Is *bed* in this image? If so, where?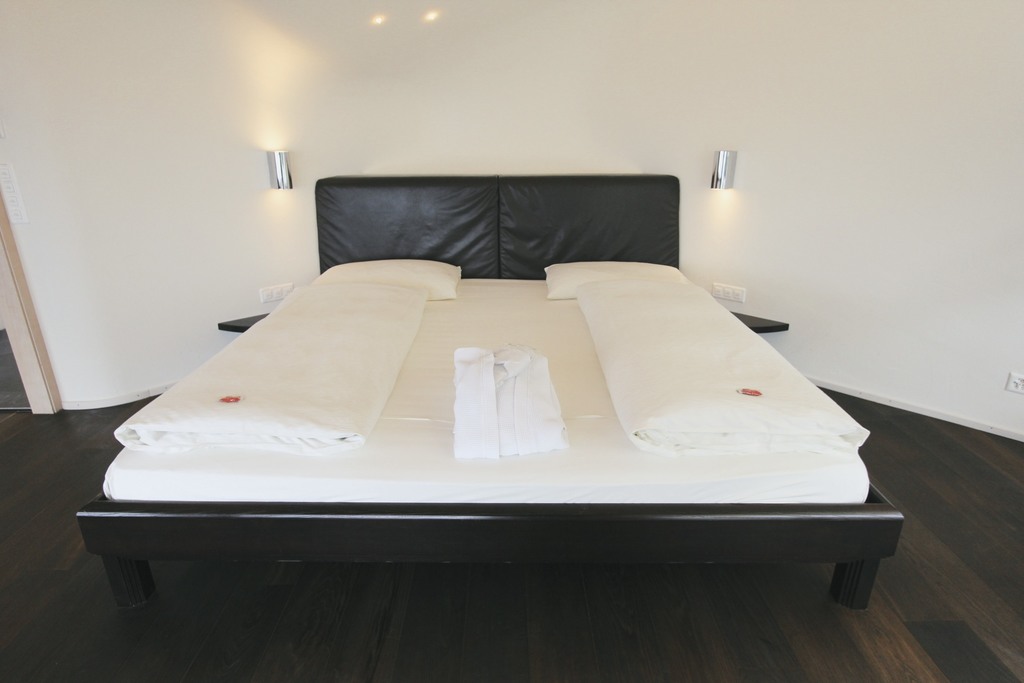
Yes, at region(102, 173, 875, 495).
